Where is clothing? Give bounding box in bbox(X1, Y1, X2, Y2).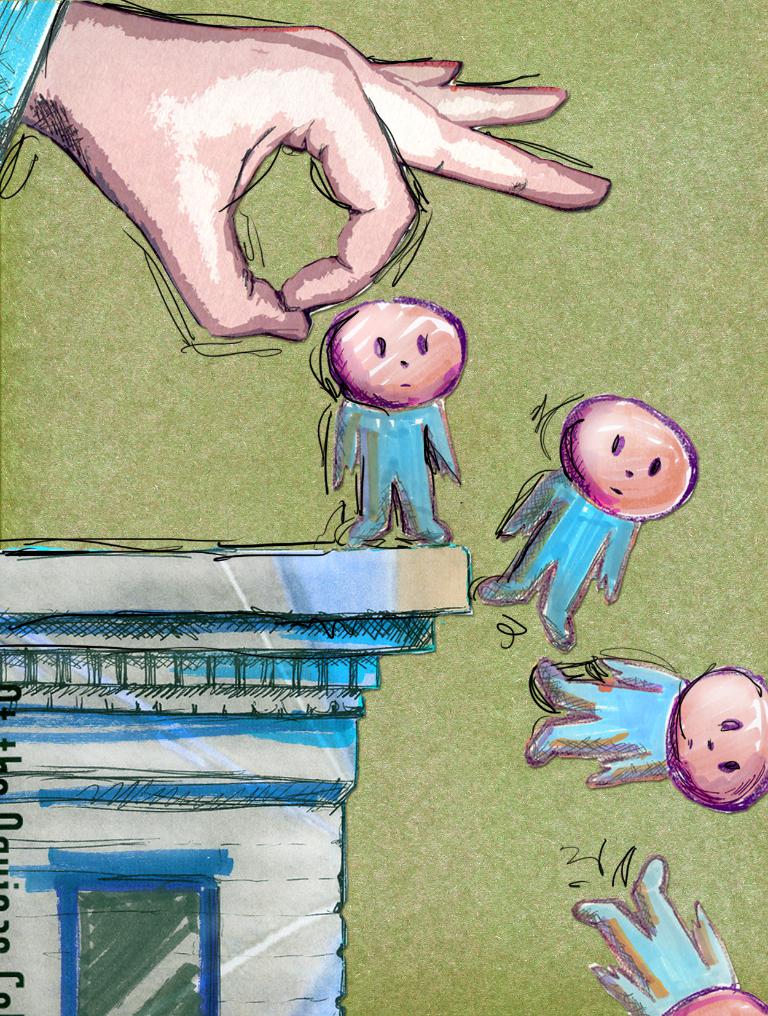
bbox(477, 463, 639, 647).
